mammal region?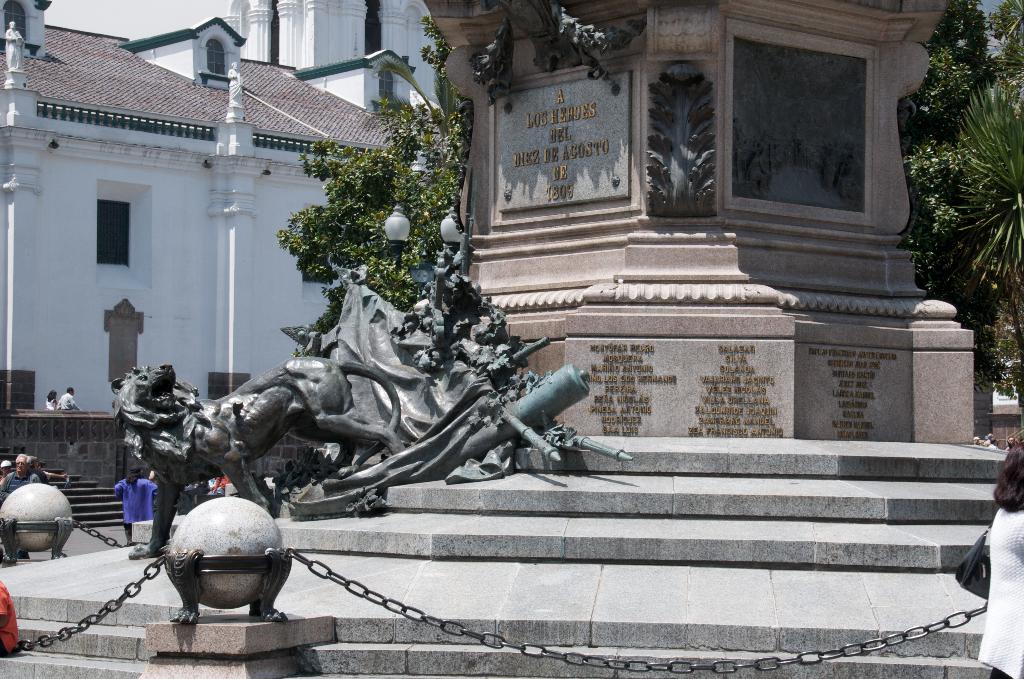
{"left": 1, "top": 458, "right": 11, "bottom": 479}
